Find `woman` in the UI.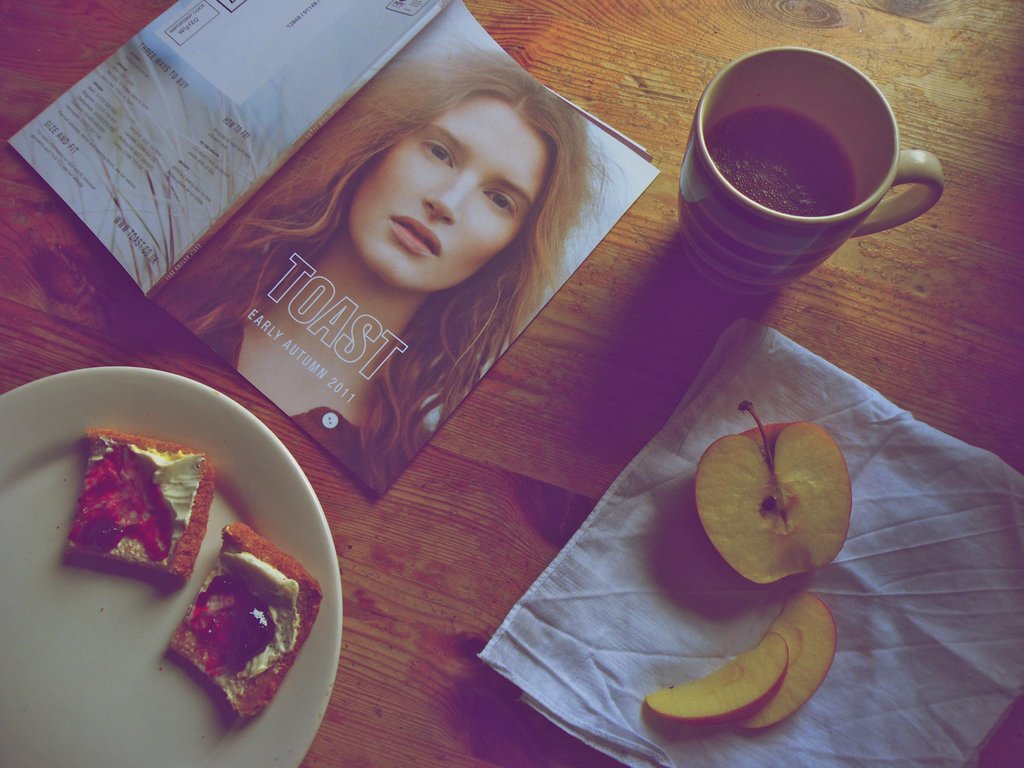
UI element at Rect(220, 67, 621, 478).
